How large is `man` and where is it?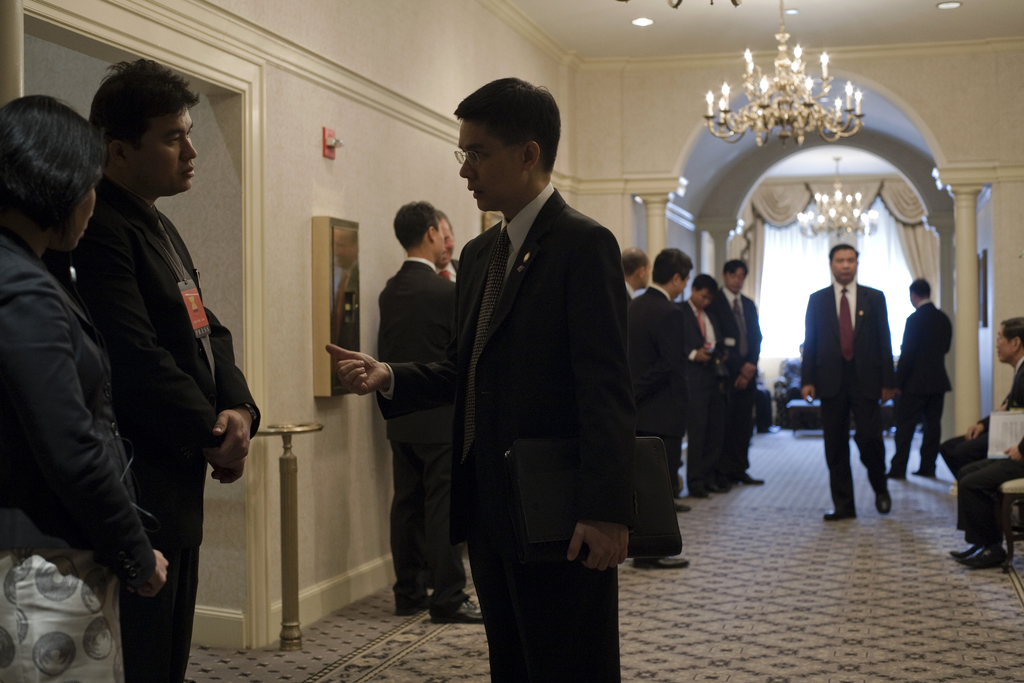
Bounding box: {"left": 28, "top": 67, "right": 253, "bottom": 660}.
